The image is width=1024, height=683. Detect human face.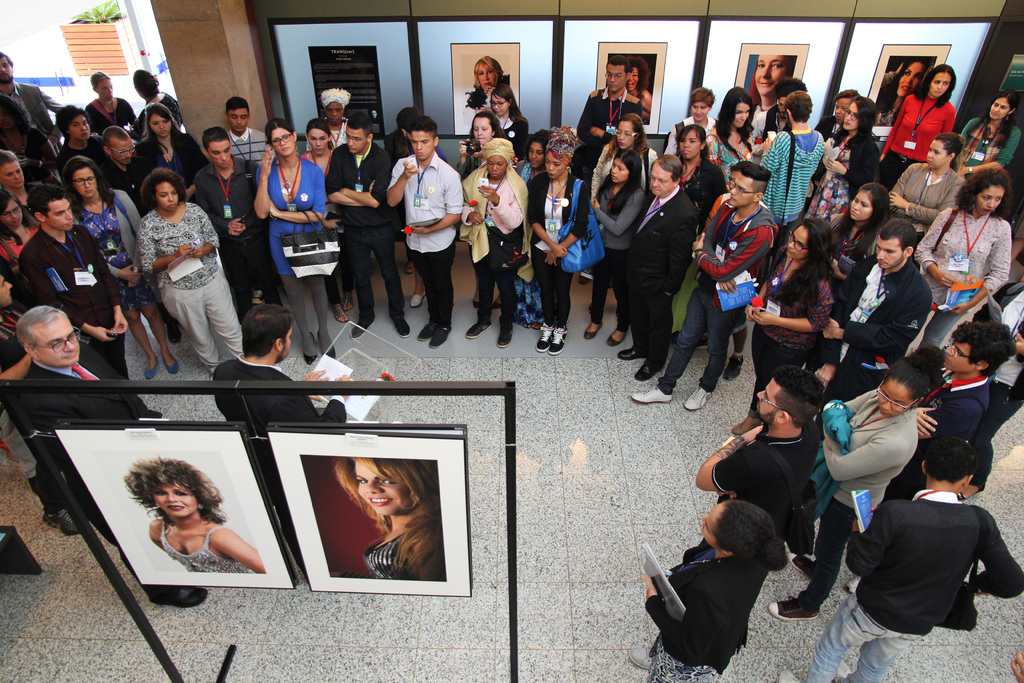
Detection: (x1=228, y1=110, x2=246, y2=131).
